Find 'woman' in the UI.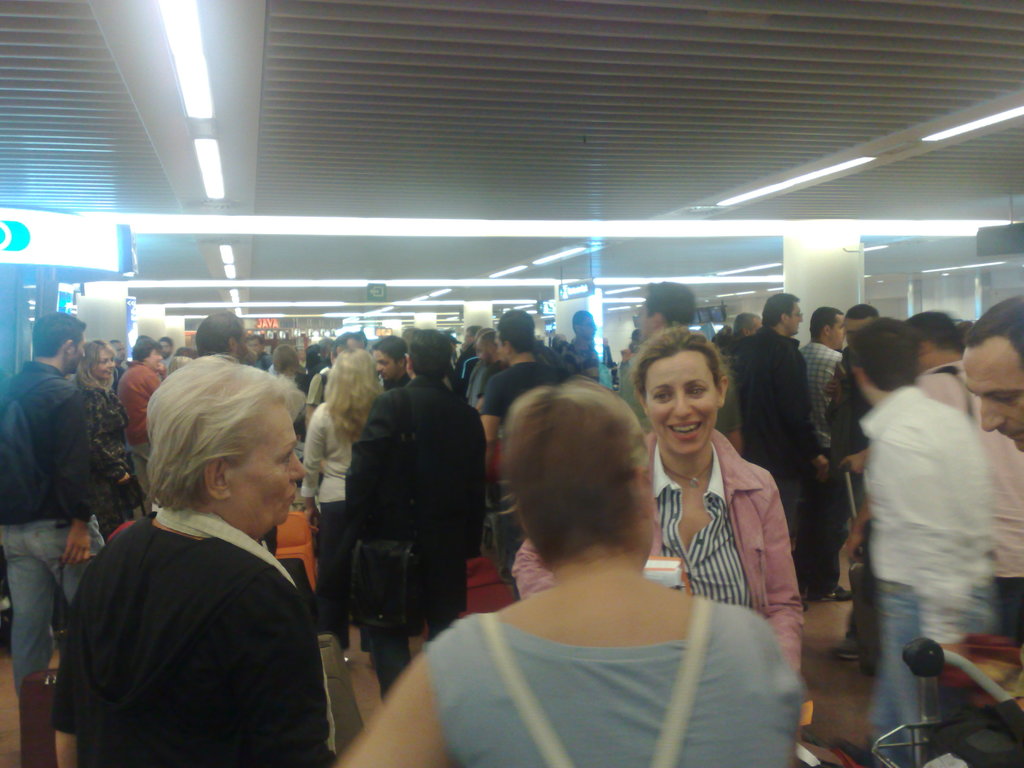
UI element at rect(339, 375, 818, 767).
